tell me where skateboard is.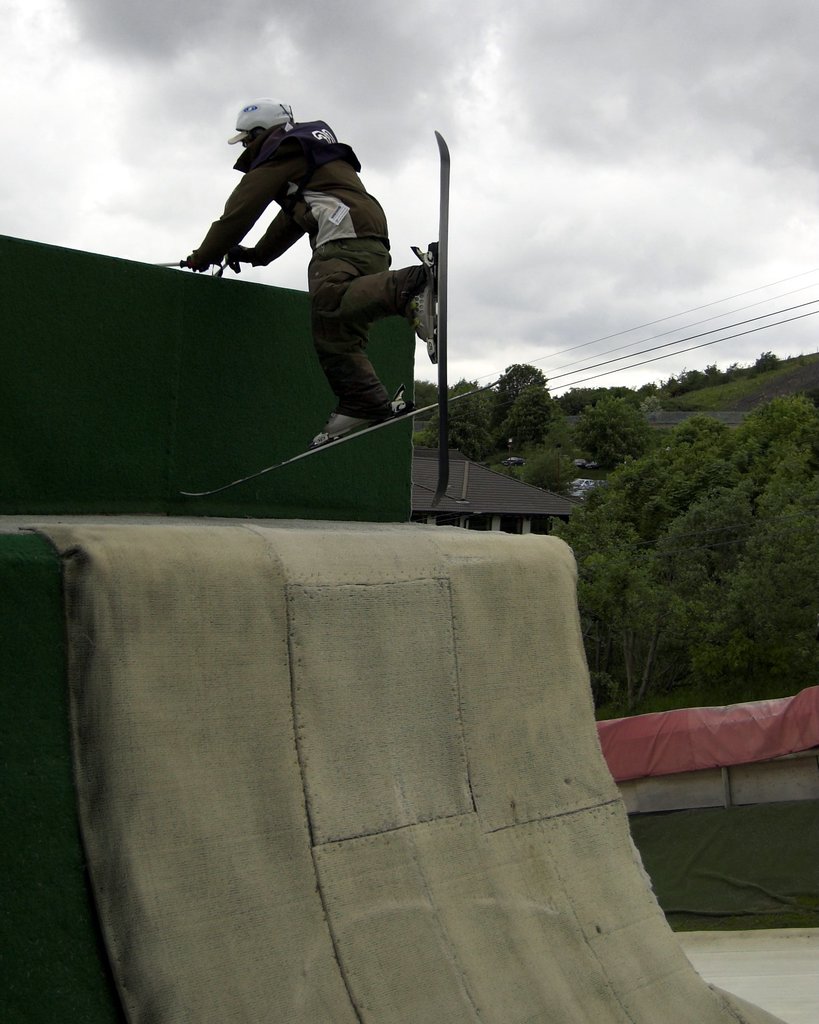
skateboard is at bbox=(433, 129, 454, 510).
